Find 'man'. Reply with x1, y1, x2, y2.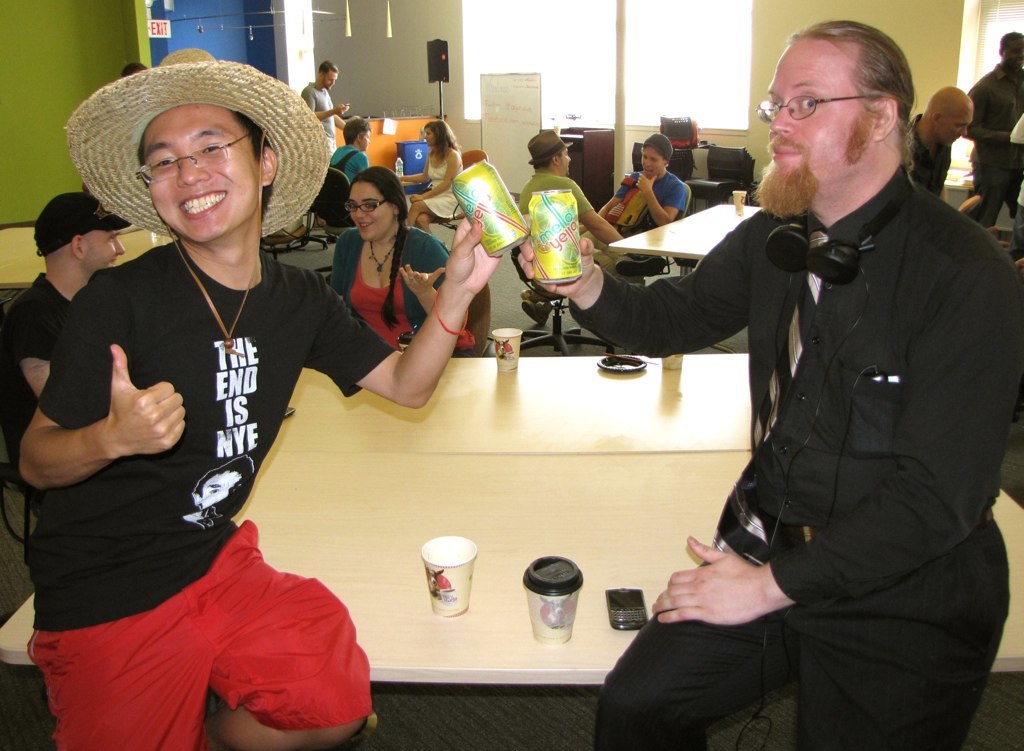
907, 84, 973, 199.
